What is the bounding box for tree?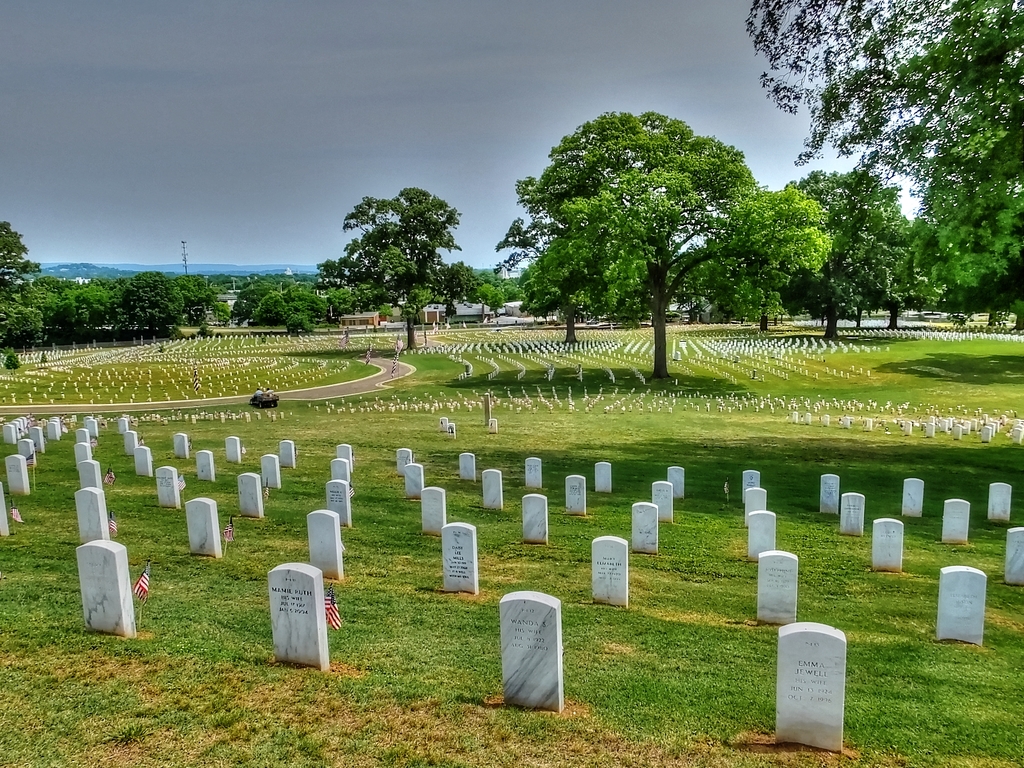
x1=669, y1=248, x2=759, y2=316.
